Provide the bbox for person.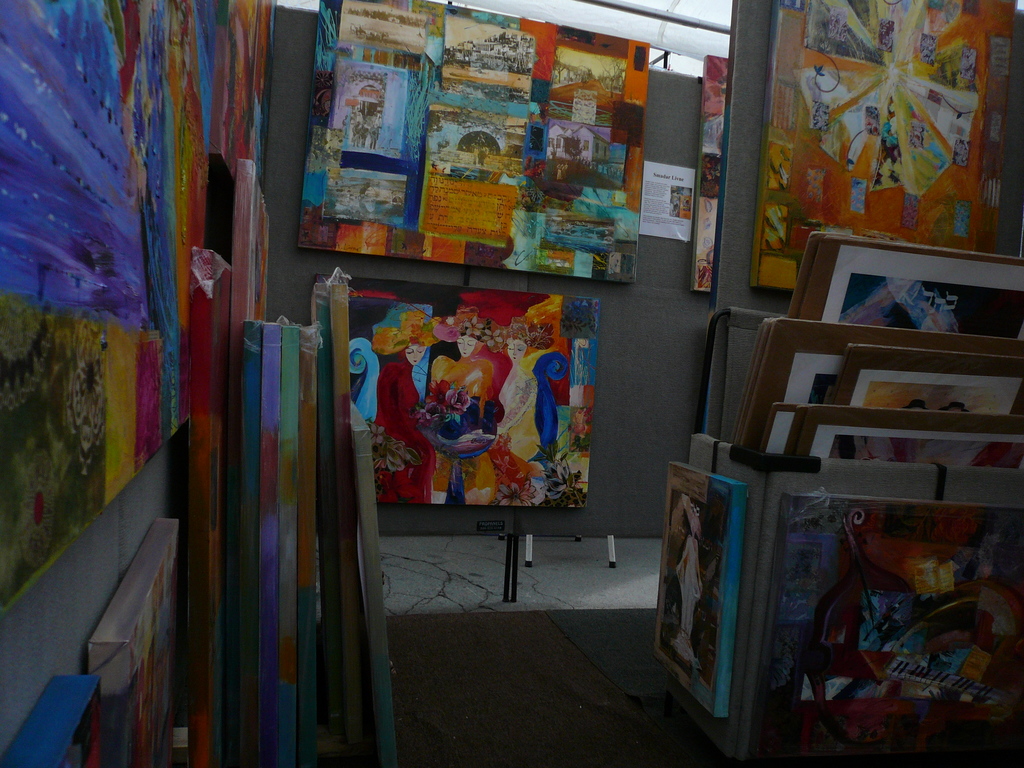
box=[416, 311, 506, 507].
